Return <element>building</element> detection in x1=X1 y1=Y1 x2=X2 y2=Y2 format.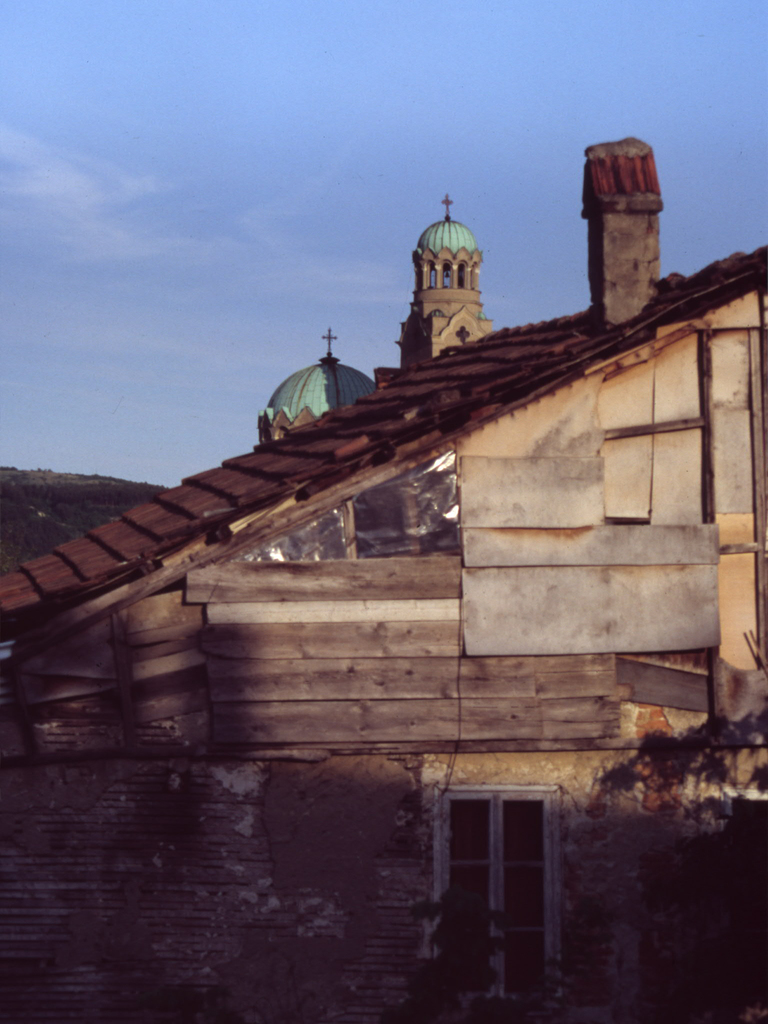
x1=0 y1=140 x2=767 y2=1023.
